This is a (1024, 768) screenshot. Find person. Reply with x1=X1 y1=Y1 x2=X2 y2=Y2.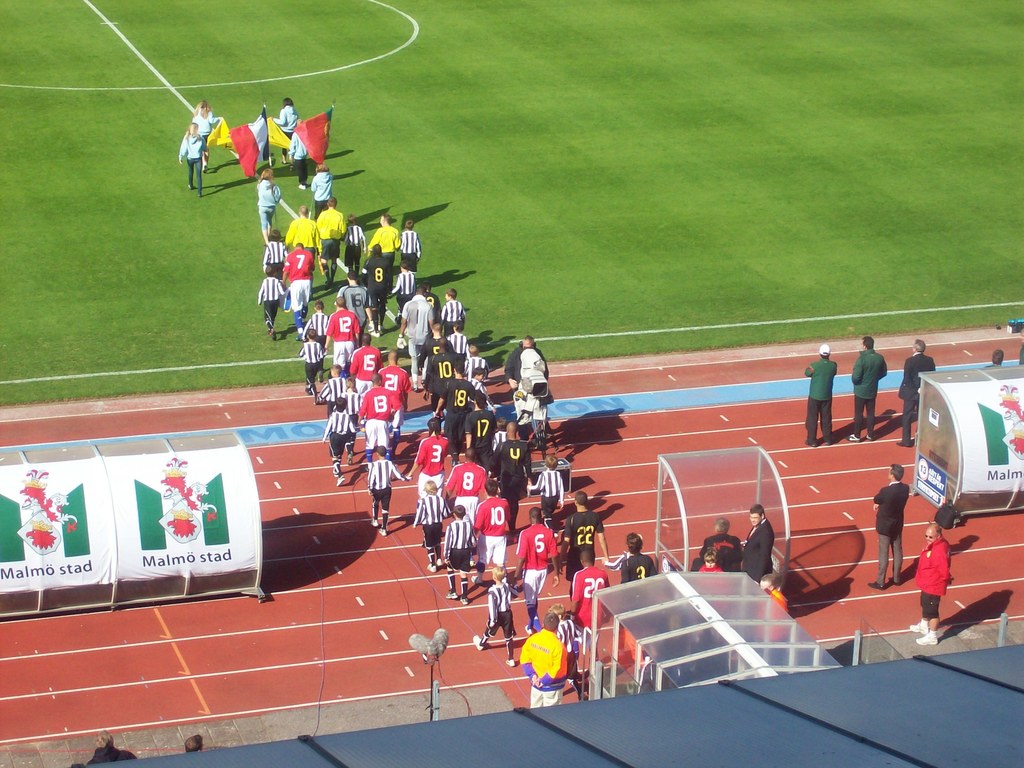
x1=368 y1=440 x2=406 y2=535.
